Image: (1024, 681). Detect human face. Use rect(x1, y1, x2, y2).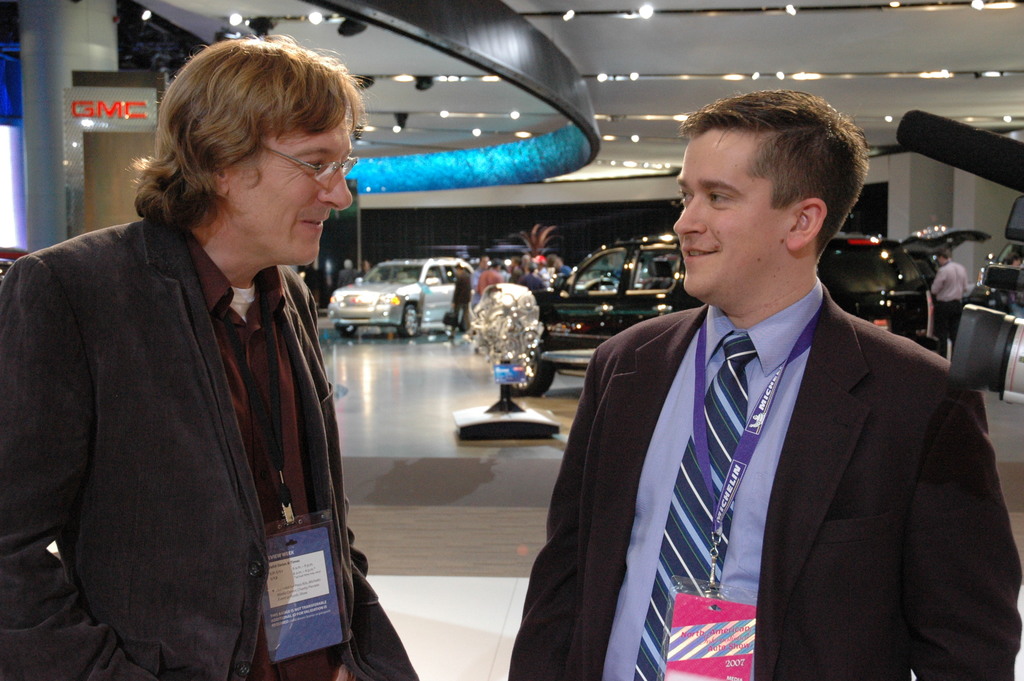
rect(237, 104, 355, 263).
